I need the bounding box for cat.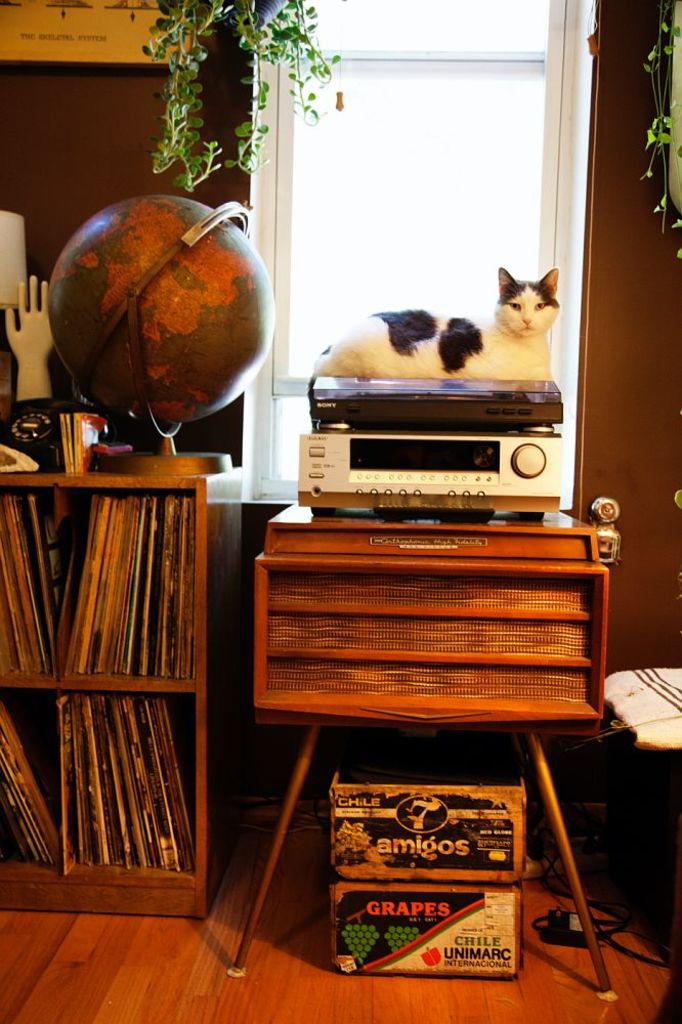
Here it is: BBox(312, 269, 559, 379).
